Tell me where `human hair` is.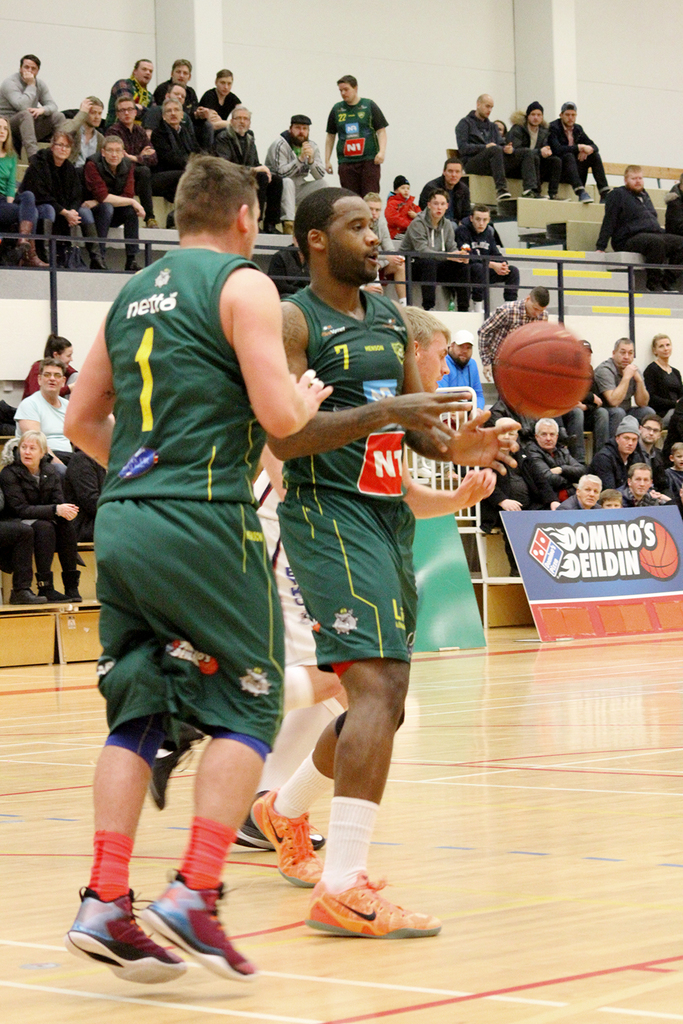
`human hair` is at region(558, 100, 574, 113).
